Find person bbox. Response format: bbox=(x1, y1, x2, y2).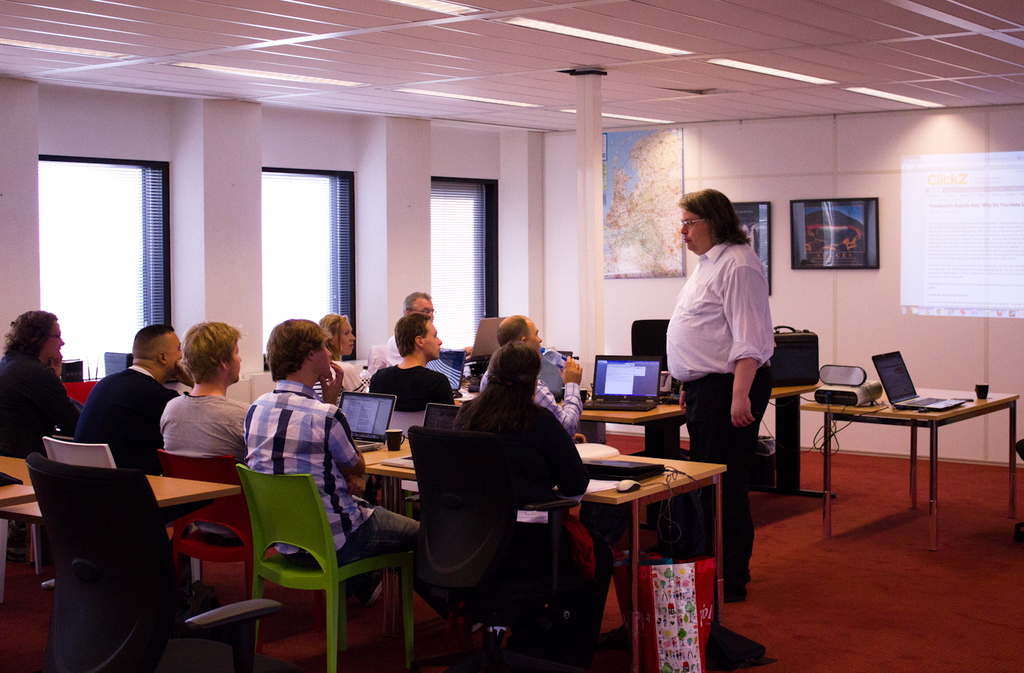
bbox=(666, 188, 772, 600).
